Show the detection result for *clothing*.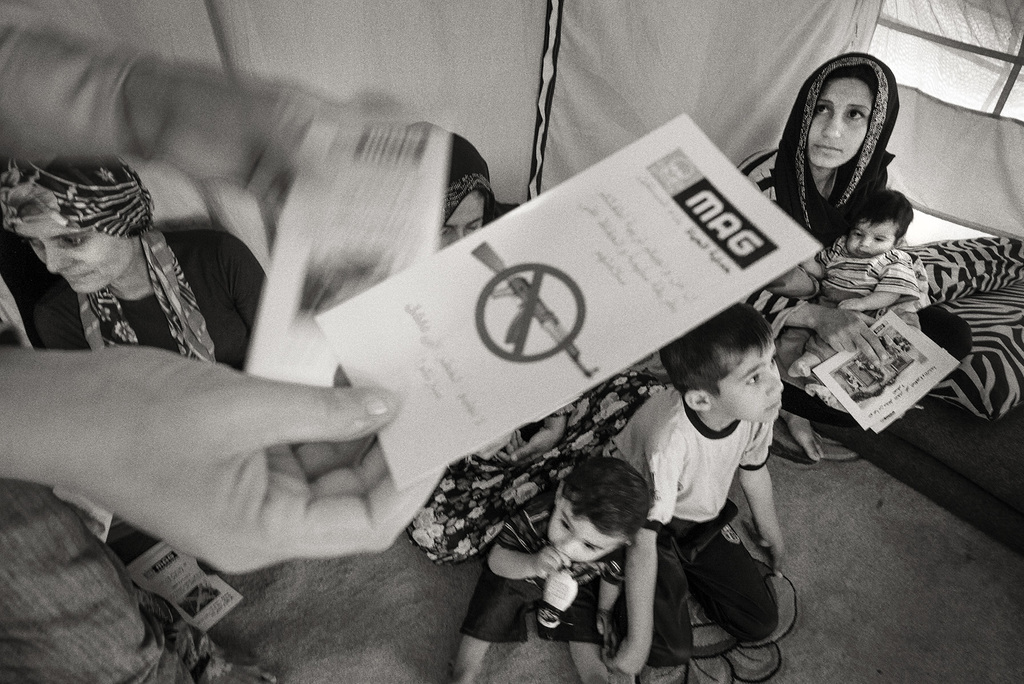
bbox=(464, 490, 605, 648).
